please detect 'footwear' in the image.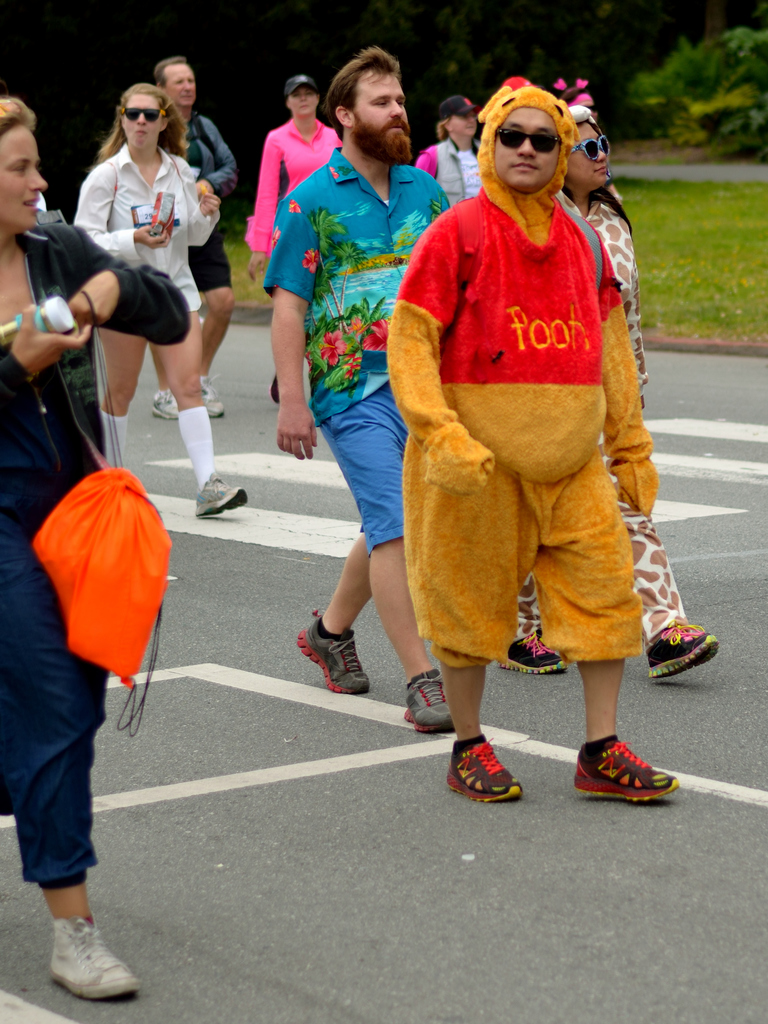
[x1=499, y1=633, x2=566, y2=678].
